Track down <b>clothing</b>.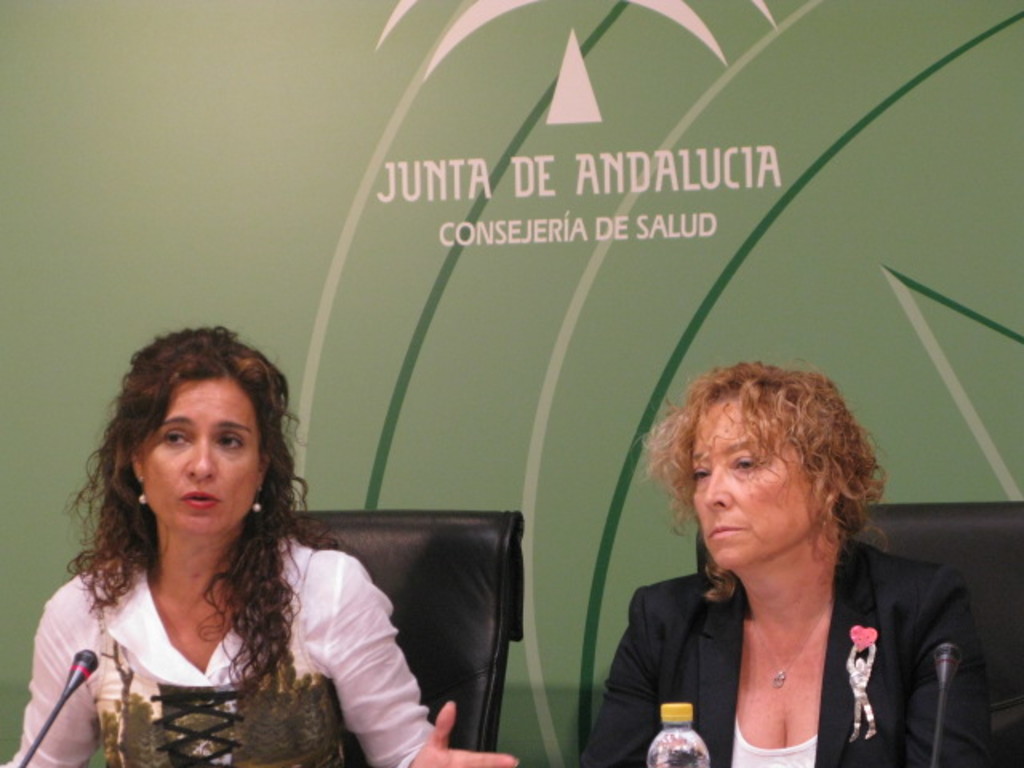
Tracked to [6,530,437,766].
